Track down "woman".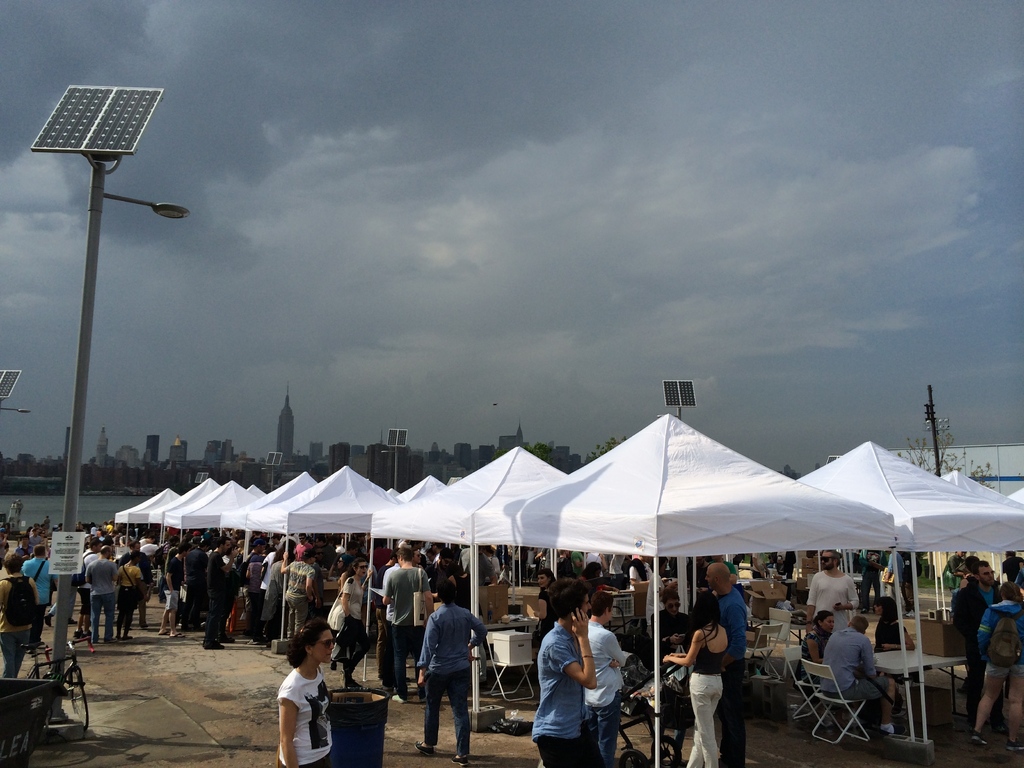
Tracked to x1=0, y1=552, x2=44, y2=682.
